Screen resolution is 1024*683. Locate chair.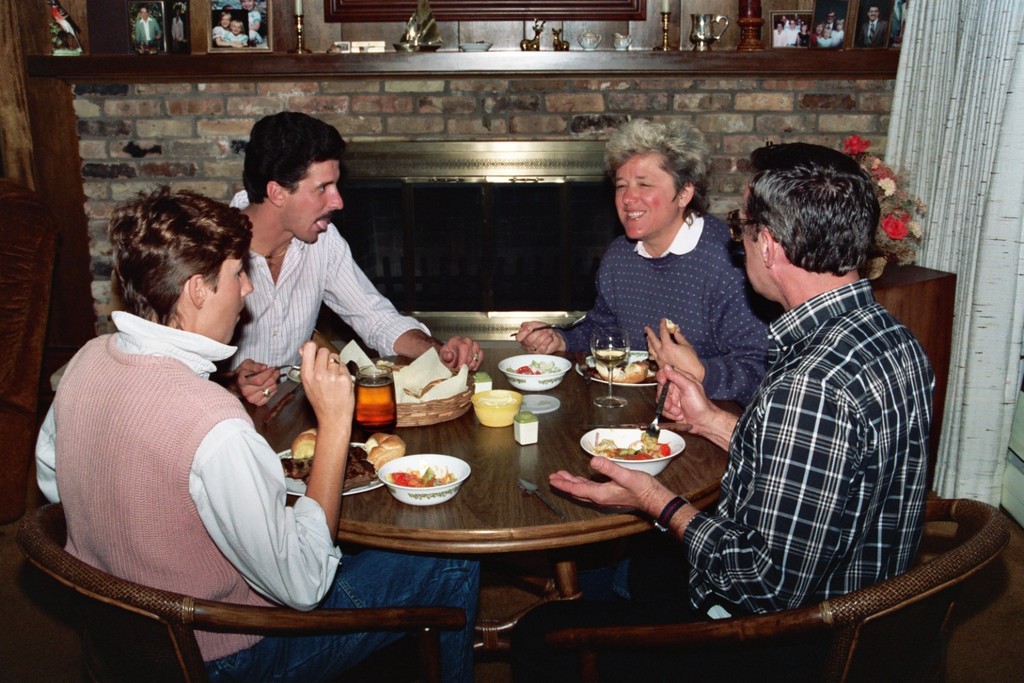
15,504,466,682.
